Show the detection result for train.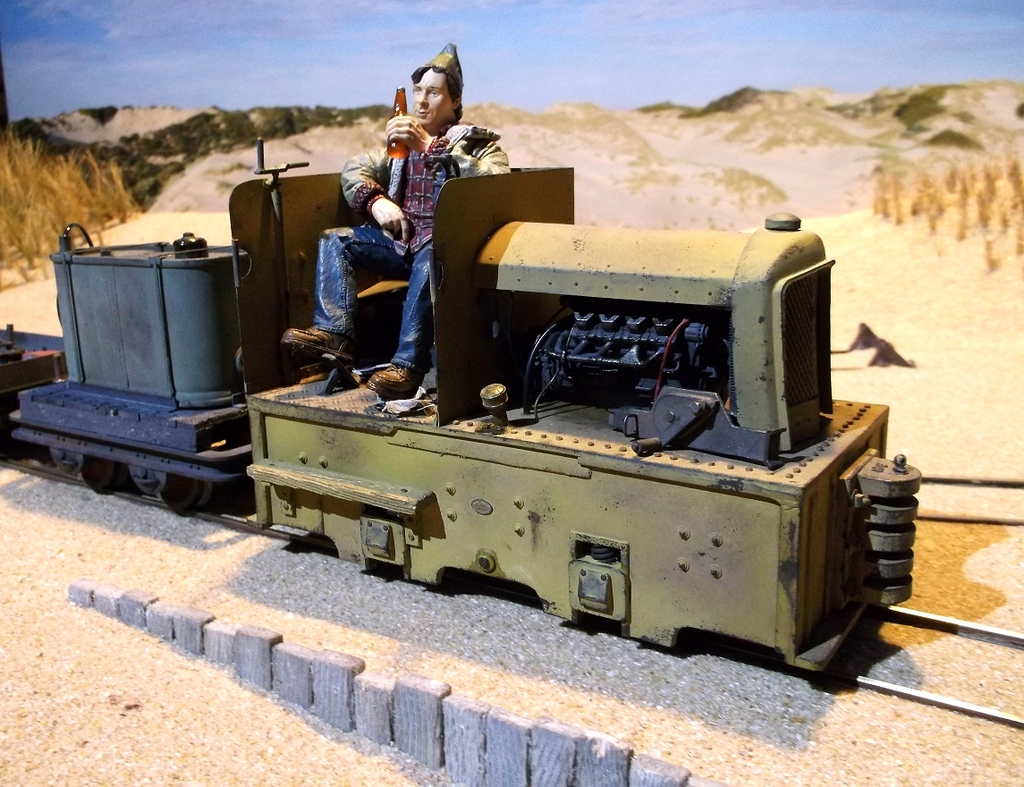
x1=0 y1=133 x2=924 y2=676.
